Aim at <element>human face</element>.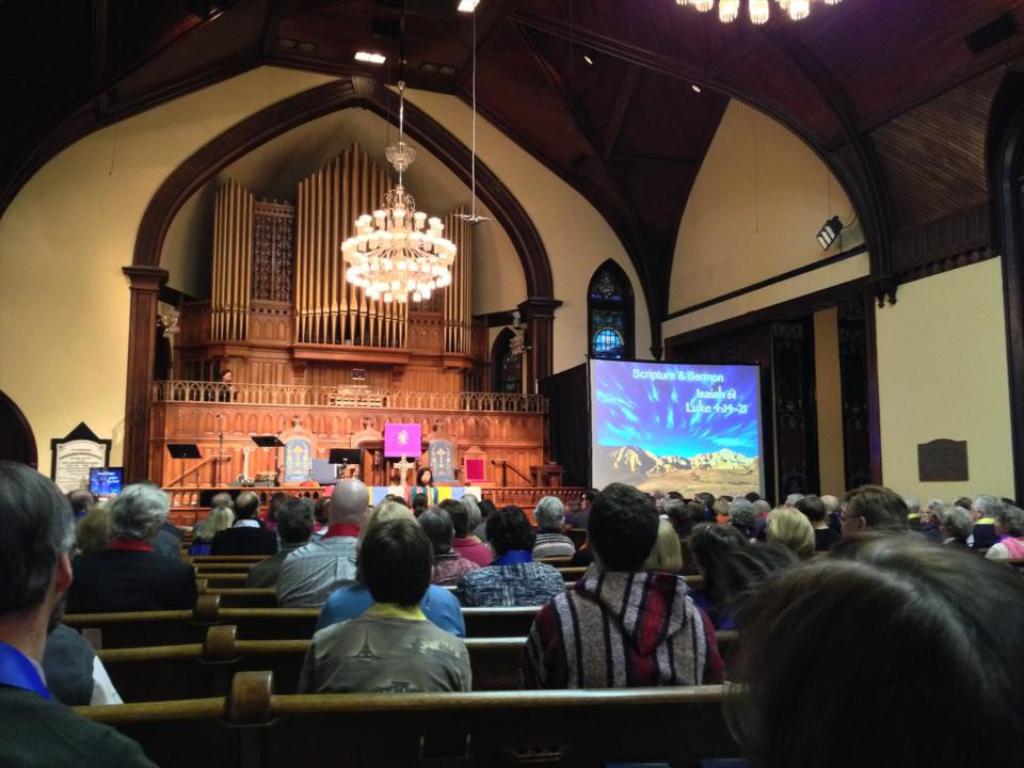
Aimed at locate(540, 492, 557, 526).
